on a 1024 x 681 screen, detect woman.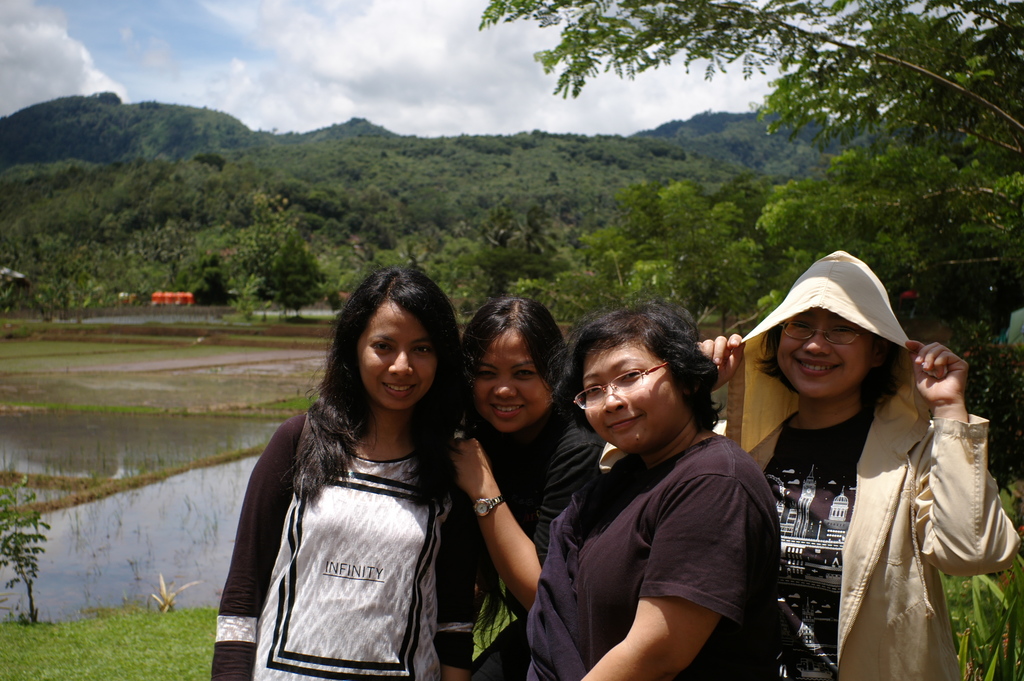
689:247:1021:680.
